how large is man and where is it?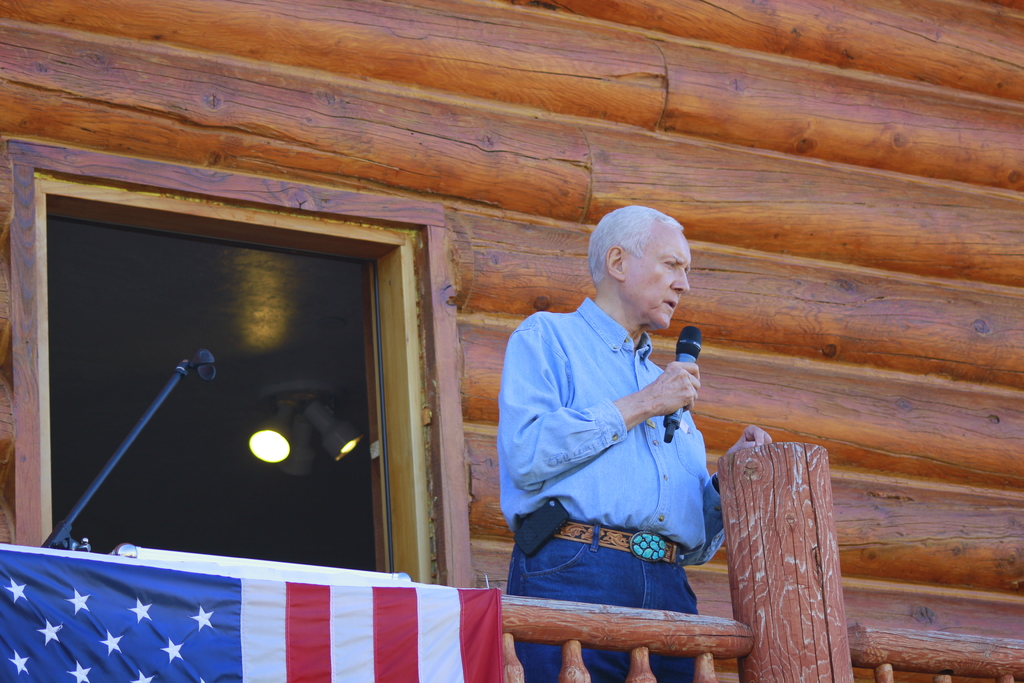
Bounding box: <region>503, 172, 719, 660</region>.
